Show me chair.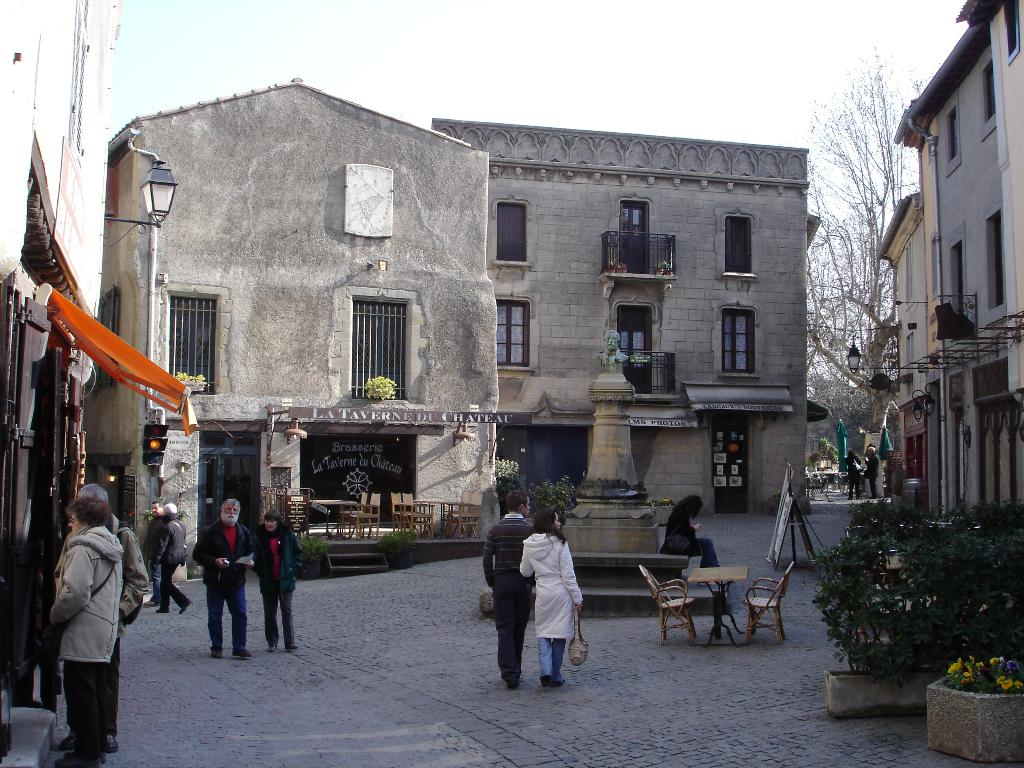
chair is here: locate(636, 561, 702, 646).
